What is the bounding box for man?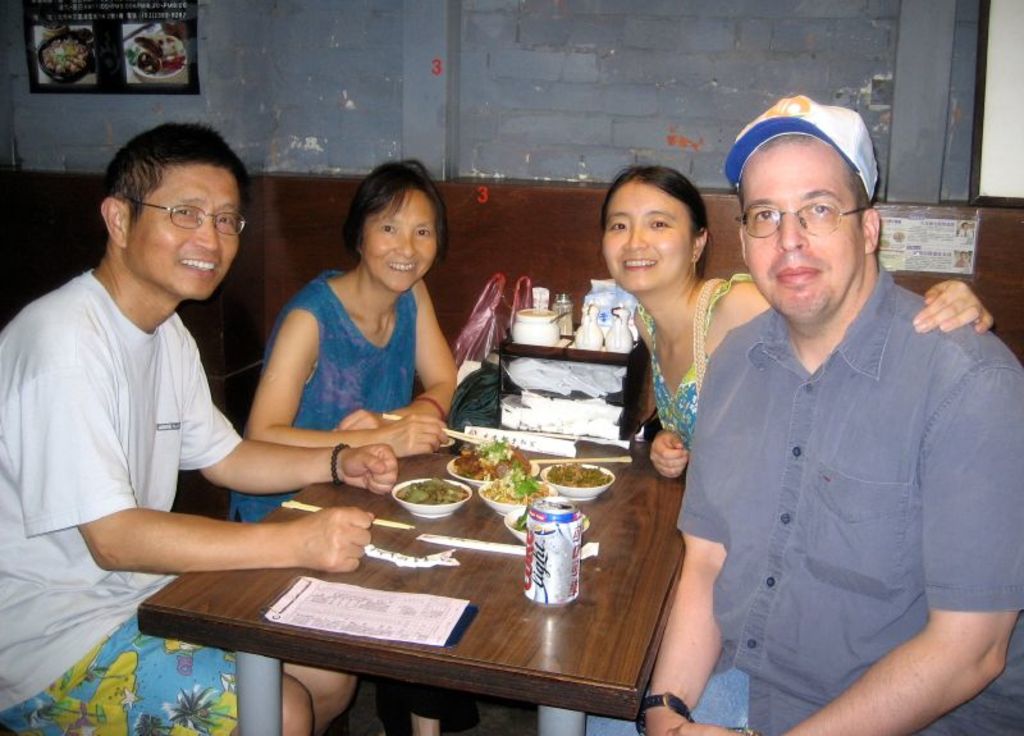
<region>658, 95, 1018, 735</region>.
